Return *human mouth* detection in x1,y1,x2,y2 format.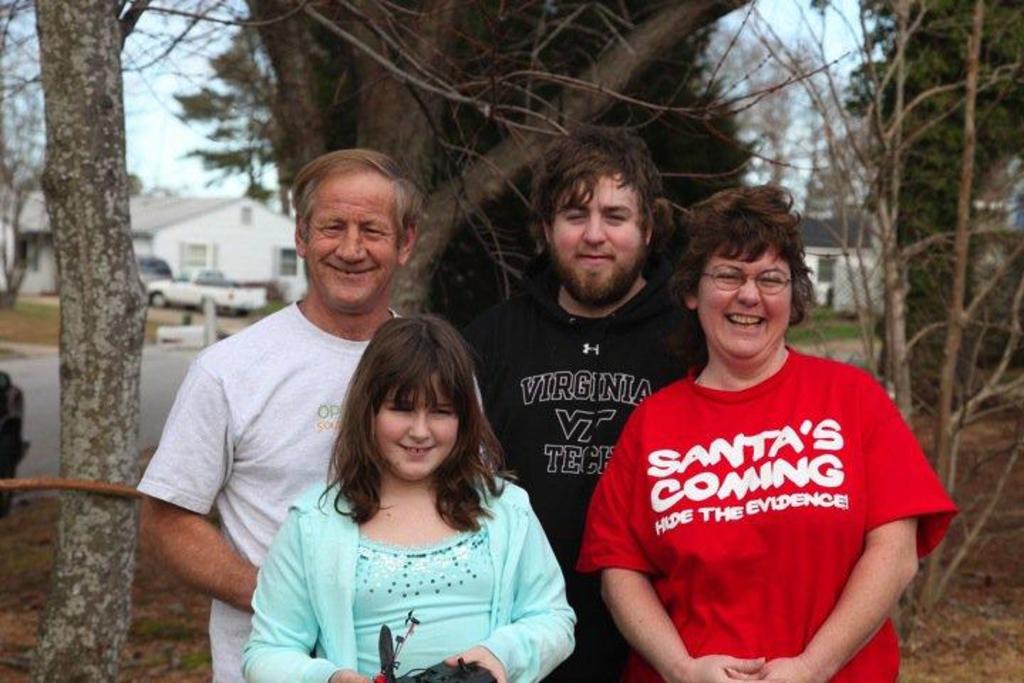
323,262,374,277.
